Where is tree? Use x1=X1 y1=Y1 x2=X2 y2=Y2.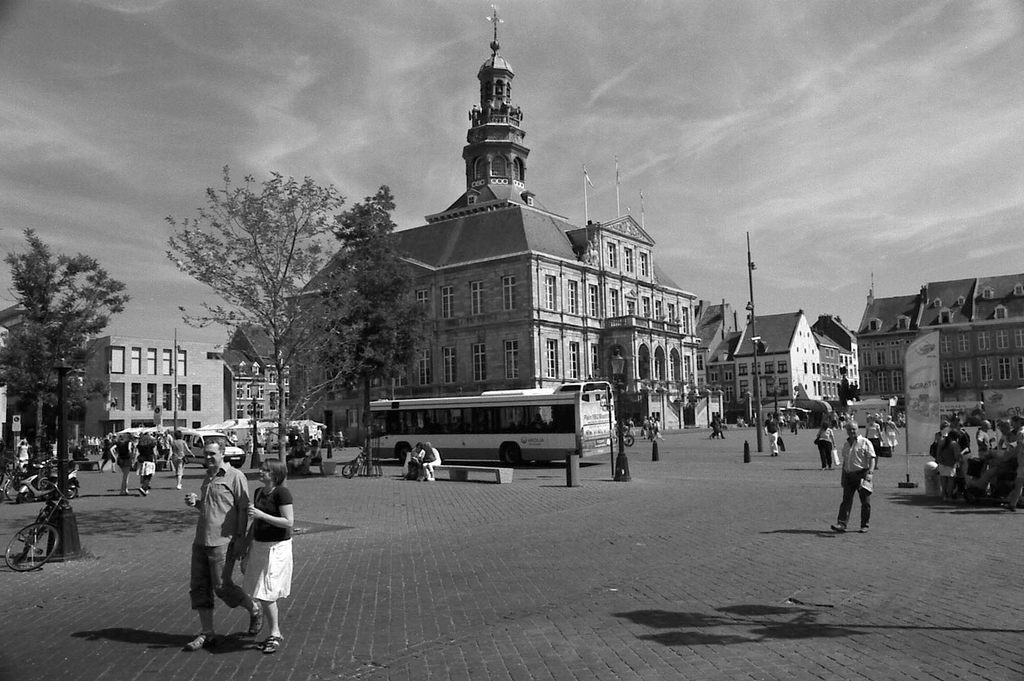
x1=6 y1=213 x2=115 y2=492.
